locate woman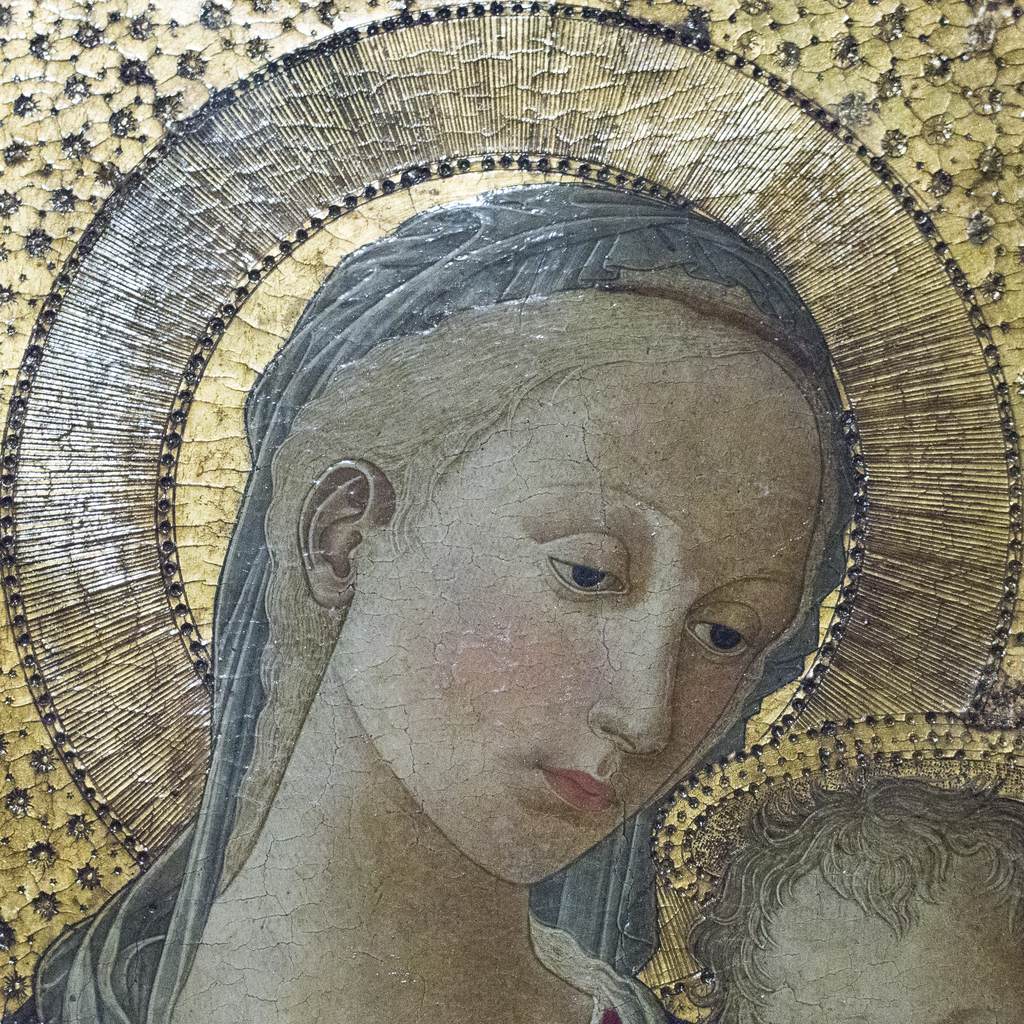
[x1=28, y1=70, x2=991, y2=1014]
